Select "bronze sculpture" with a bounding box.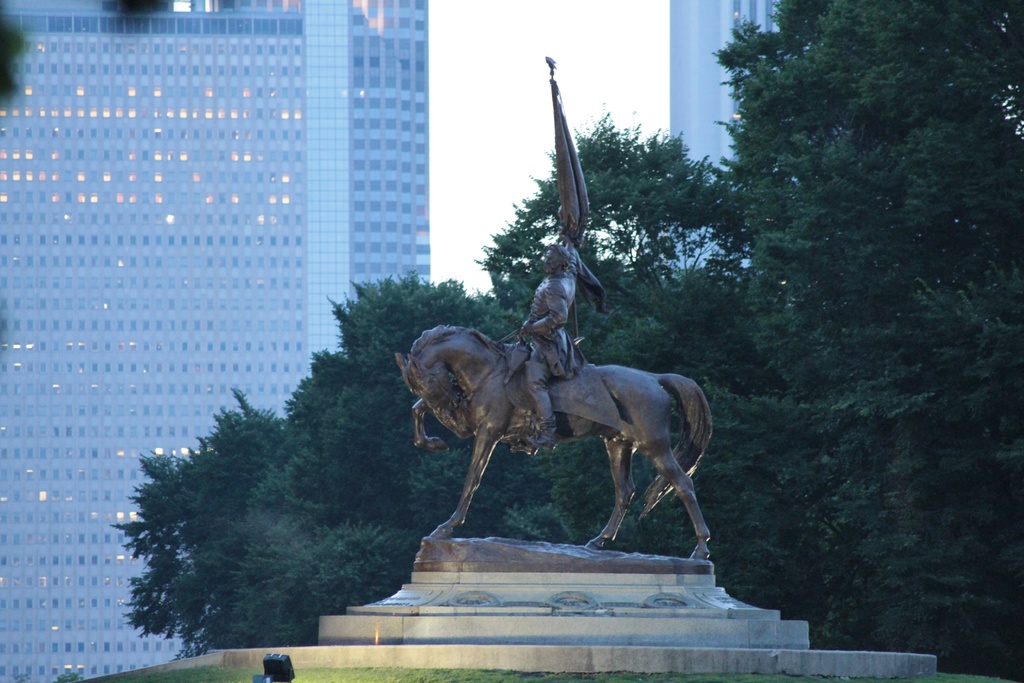
rect(398, 72, 717, 566).
